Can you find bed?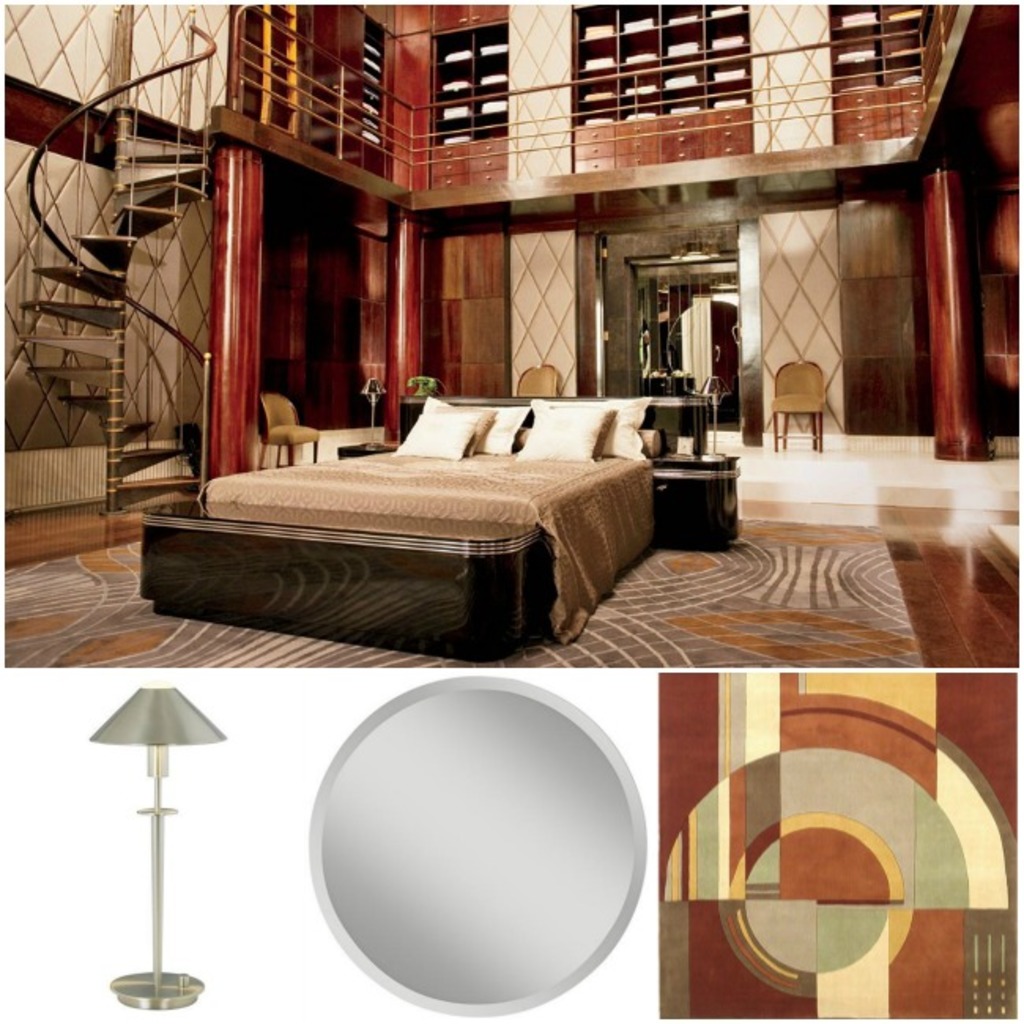
Yes, bounding box: rect(123, 388, 671, 670).
